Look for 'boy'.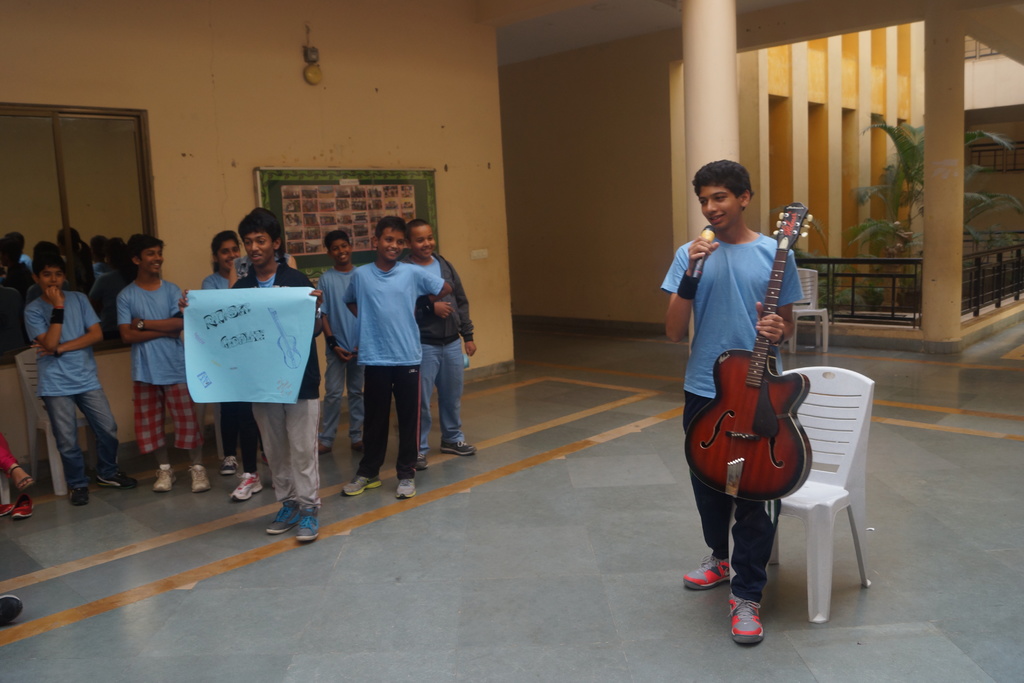
Found: region(110, 236, 214, 498).
